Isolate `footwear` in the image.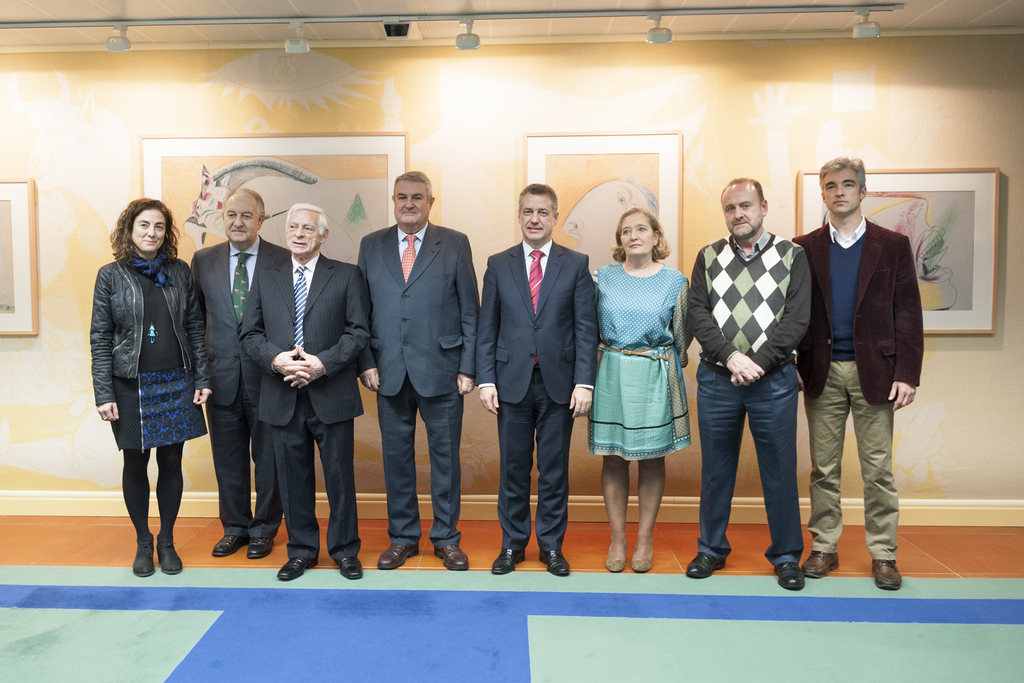
Isolated region: box=[544, 549, 570, 582].
